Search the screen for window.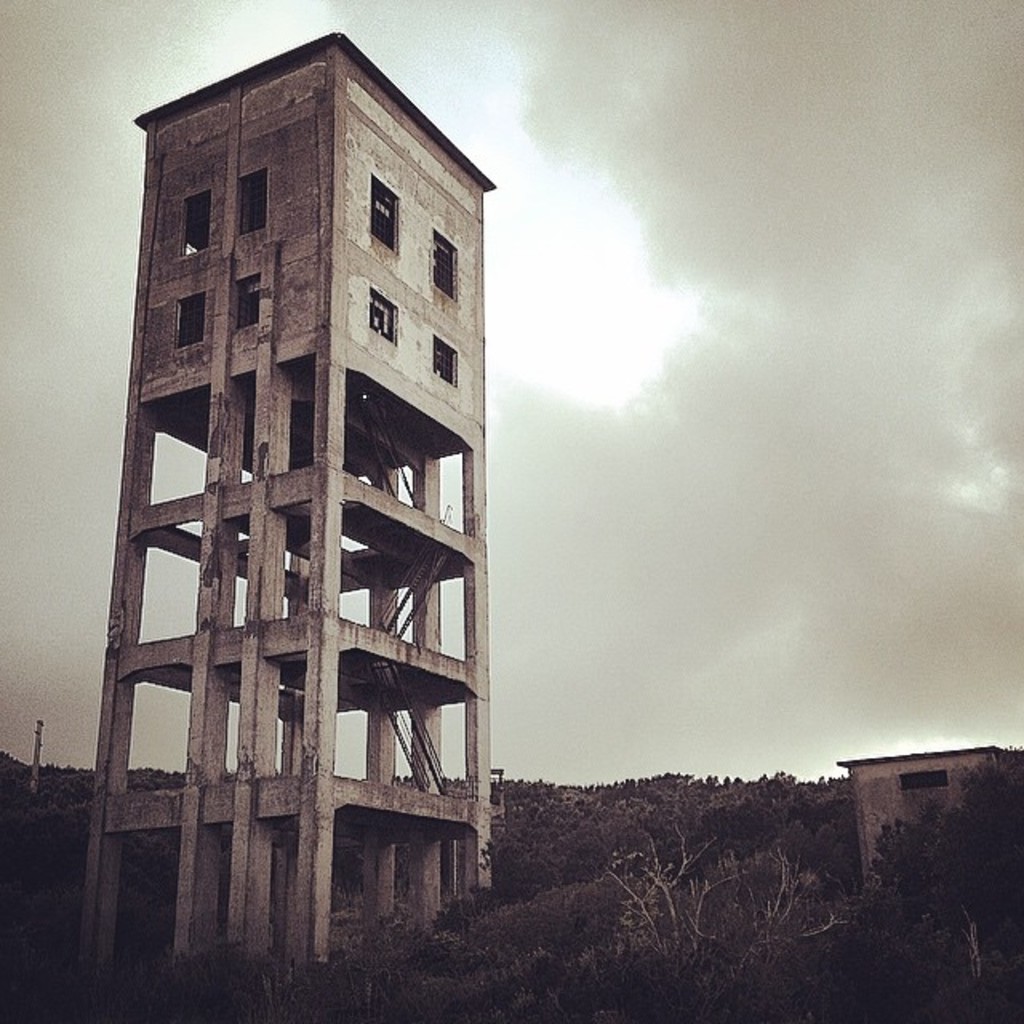
Found at 178,184,210,254.
